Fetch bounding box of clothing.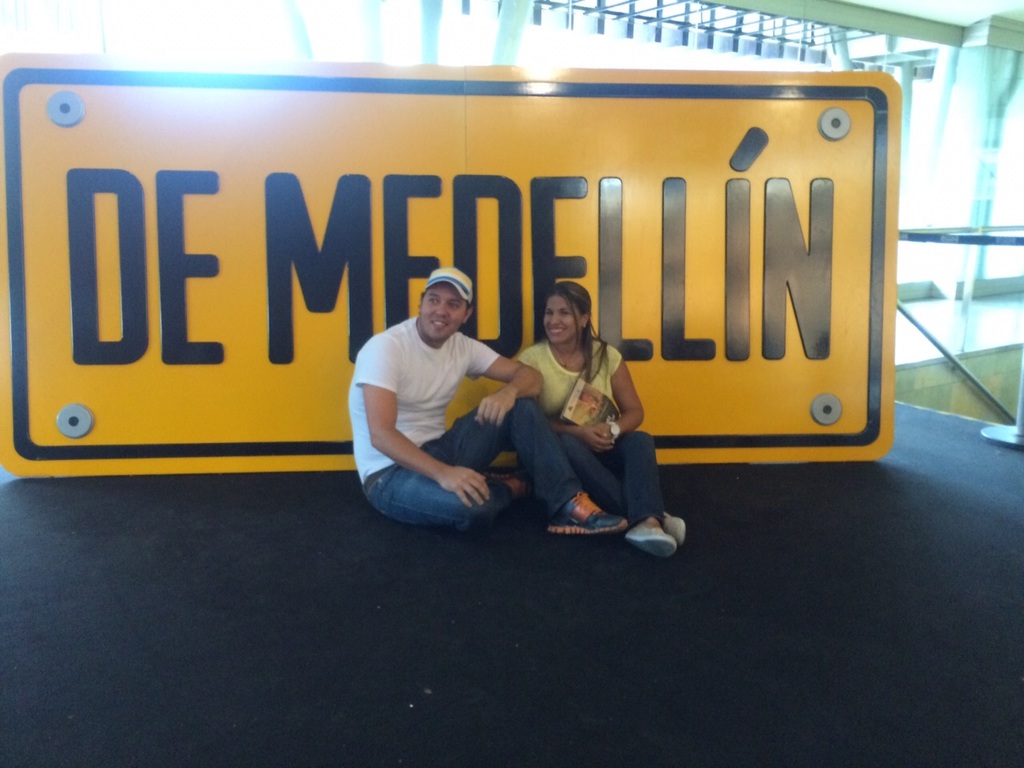
Bbox: 358 311 590 543.
